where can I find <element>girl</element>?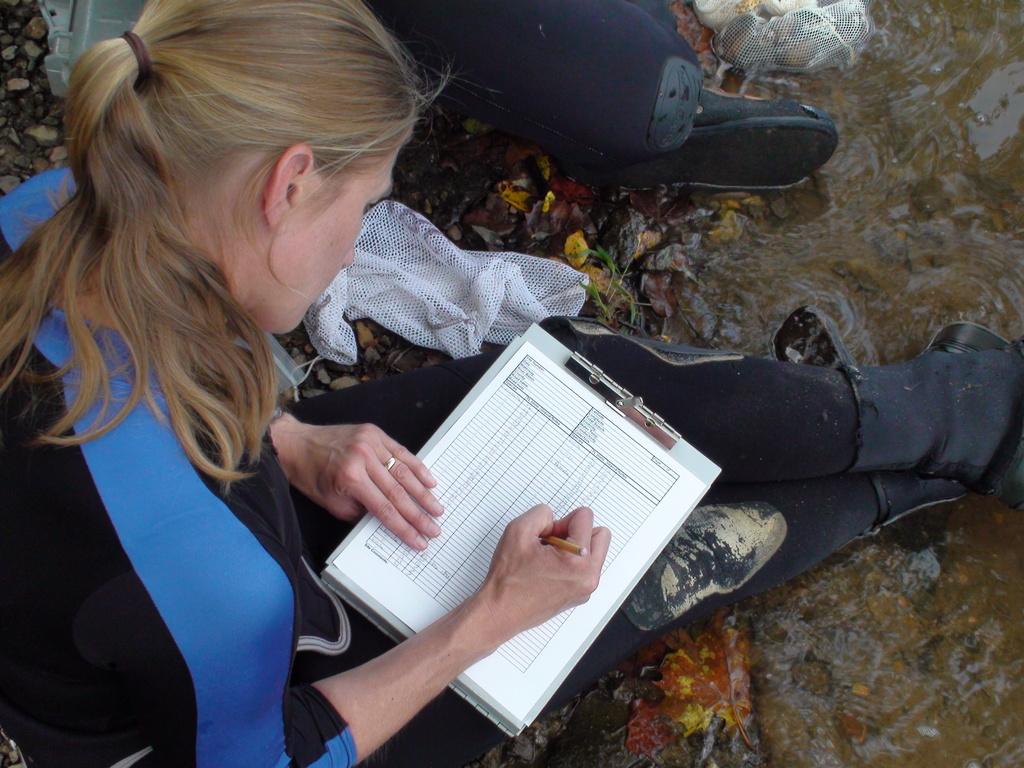
You can find it at <bbox>0, 0, 1023, 767</bbox>.
